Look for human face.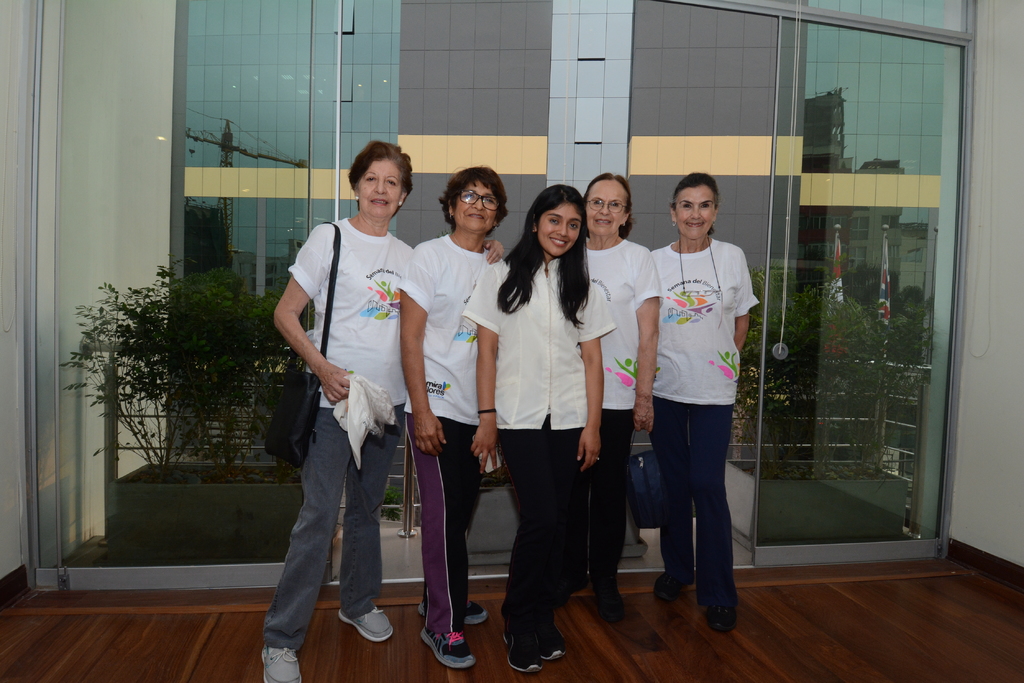
Found: Rect(454, 179, 495, 231).
